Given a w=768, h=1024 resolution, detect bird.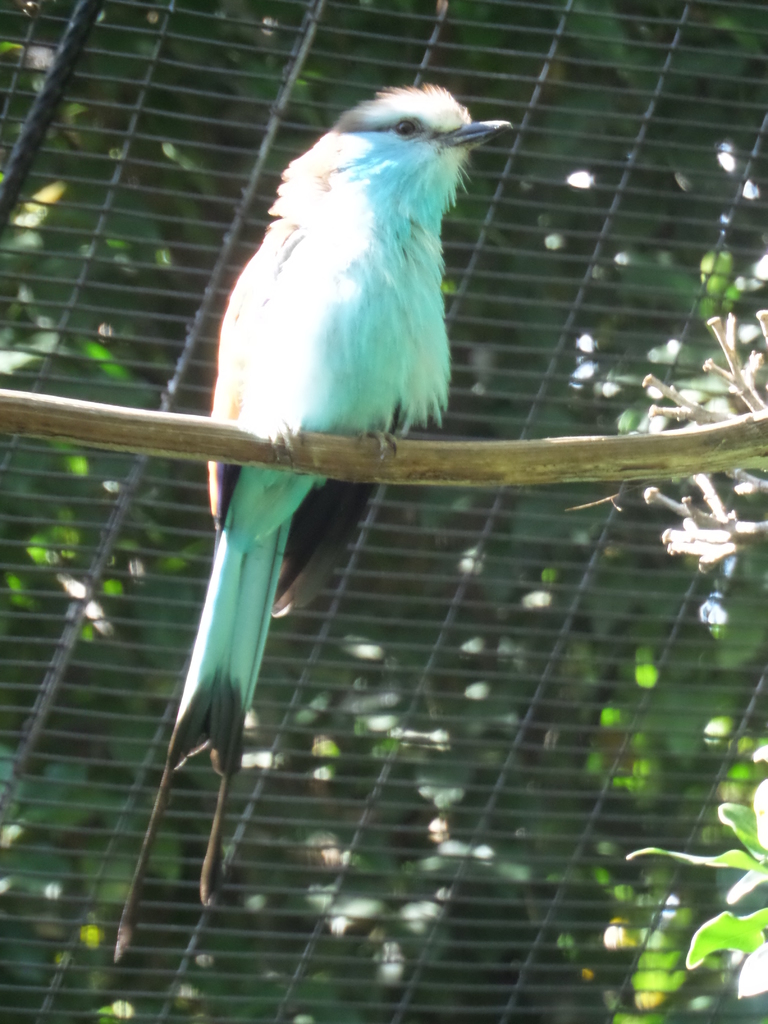
rect(162, 76, 561, 873).
